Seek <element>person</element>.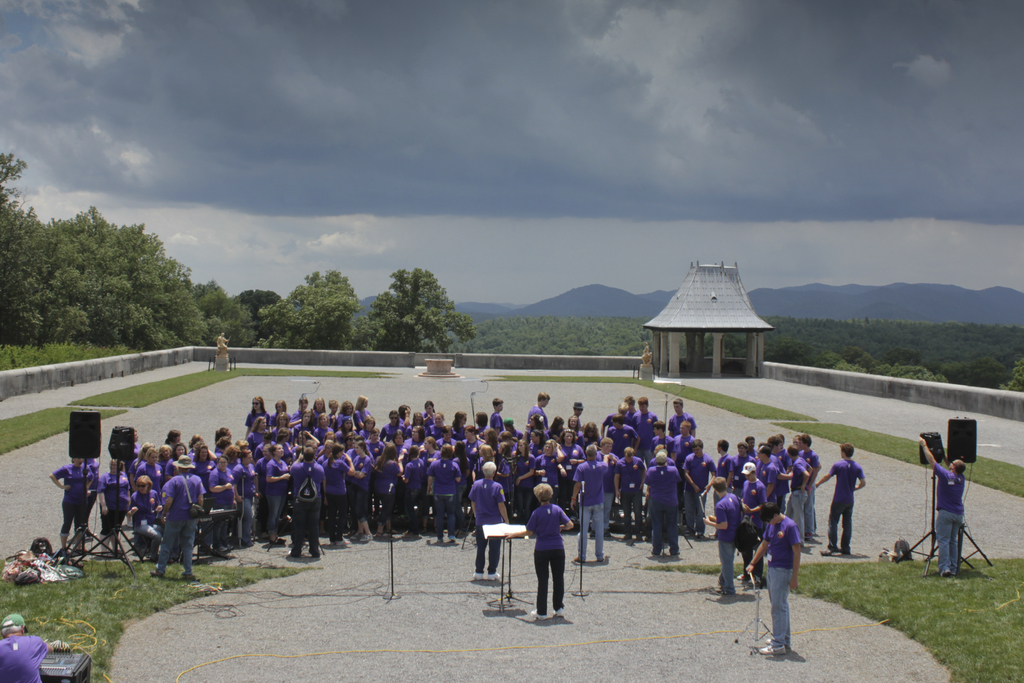
region(753, 494, 817, 661).
